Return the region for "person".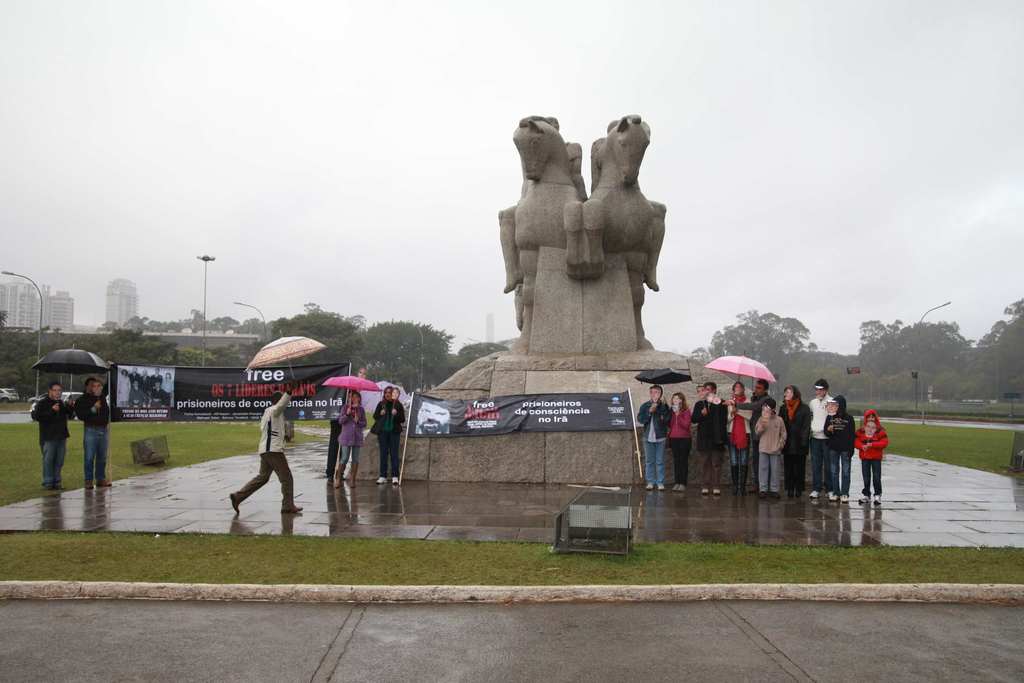
box(415, 397, 452, 433).
